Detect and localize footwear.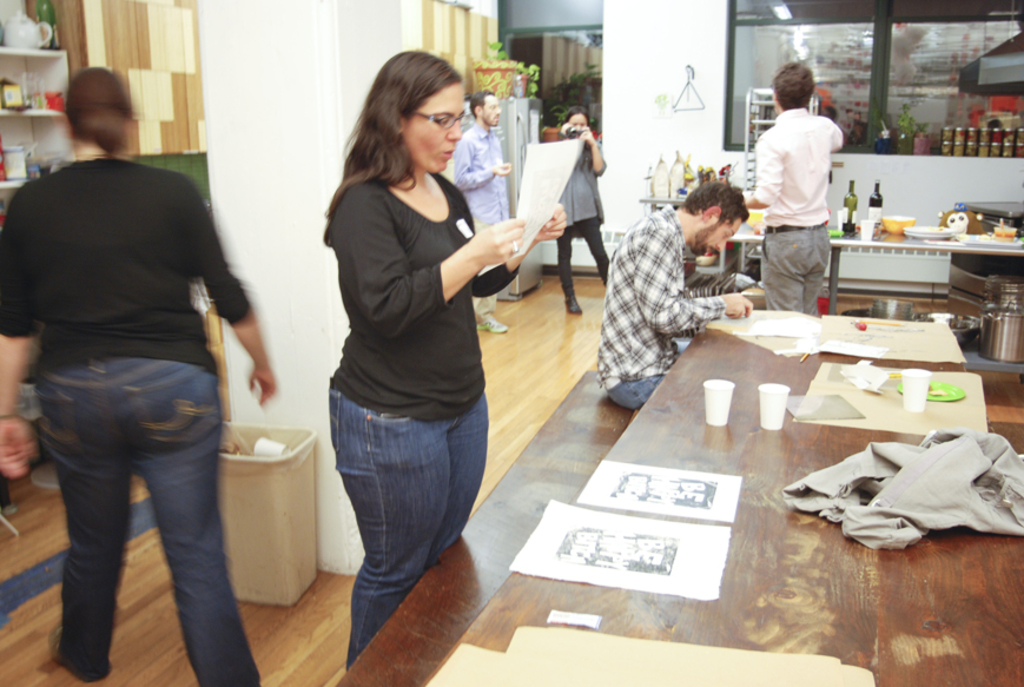
Localized at (51,617,60,662).
